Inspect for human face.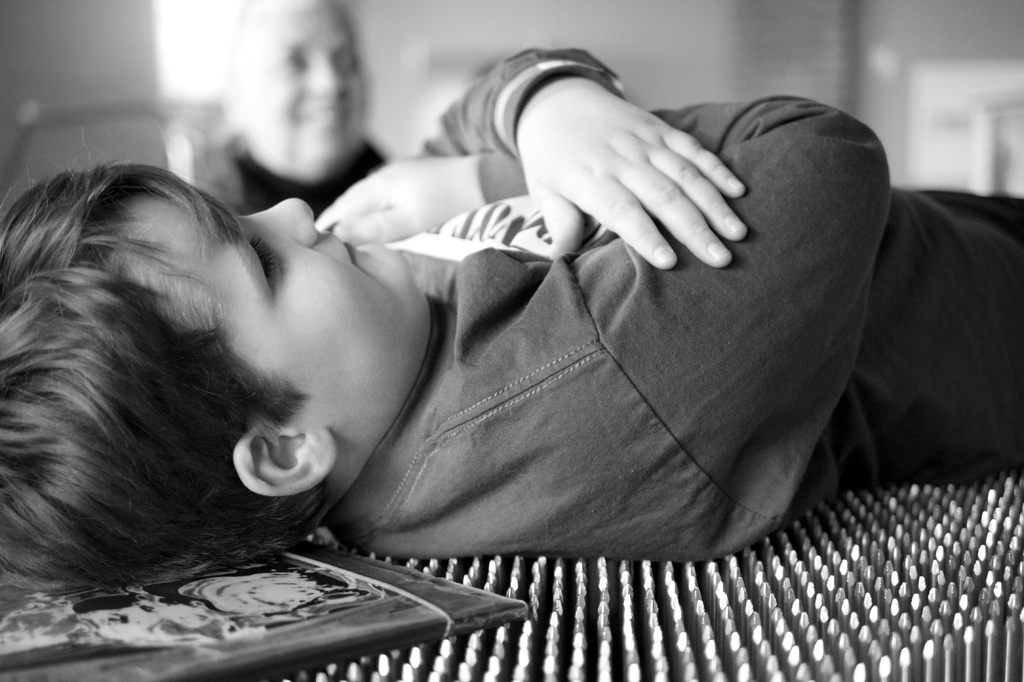
Inspection: l=198, t=4, r=383, b=164.
